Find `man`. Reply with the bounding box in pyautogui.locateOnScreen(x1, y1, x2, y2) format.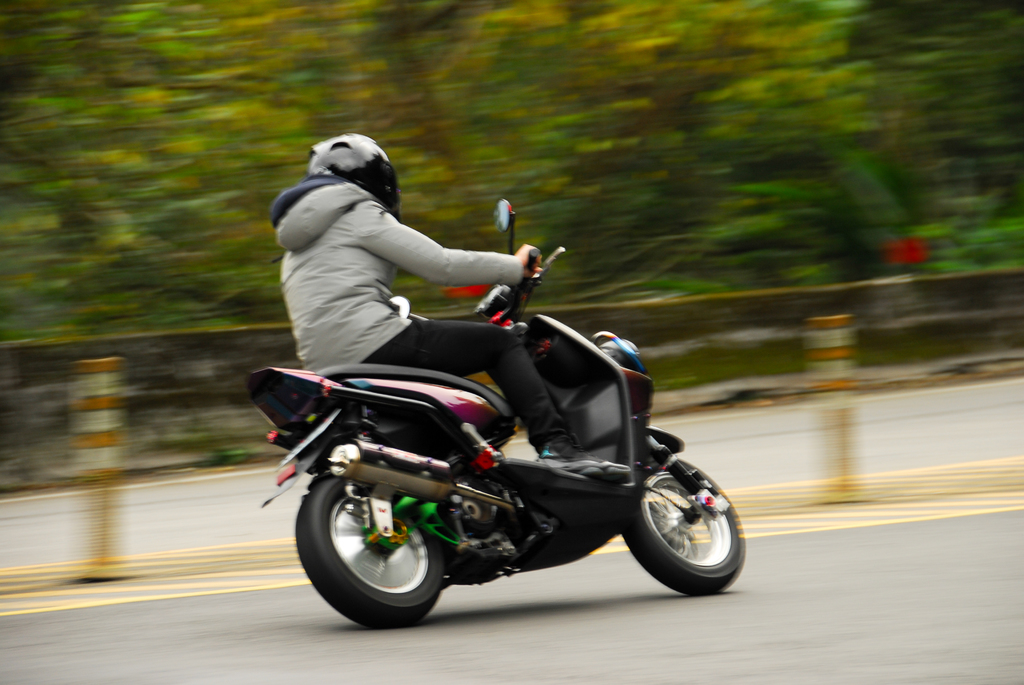
pyautogui.locateOnScreen(284, 141, 588, 473).
